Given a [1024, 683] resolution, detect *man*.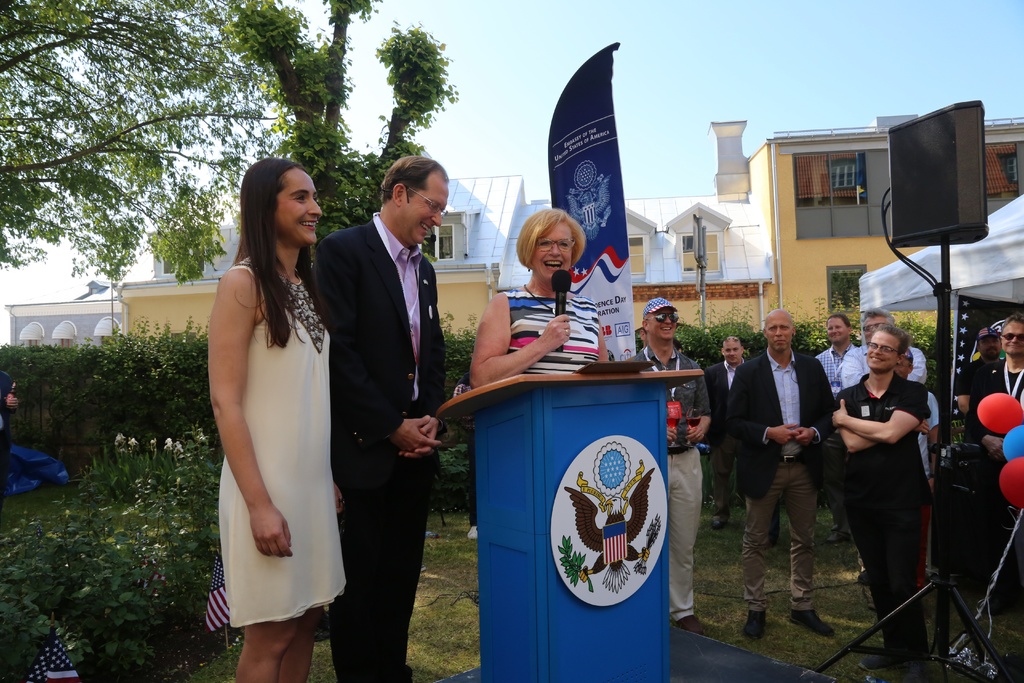
bbox=(955, 322, 1018, 440).
